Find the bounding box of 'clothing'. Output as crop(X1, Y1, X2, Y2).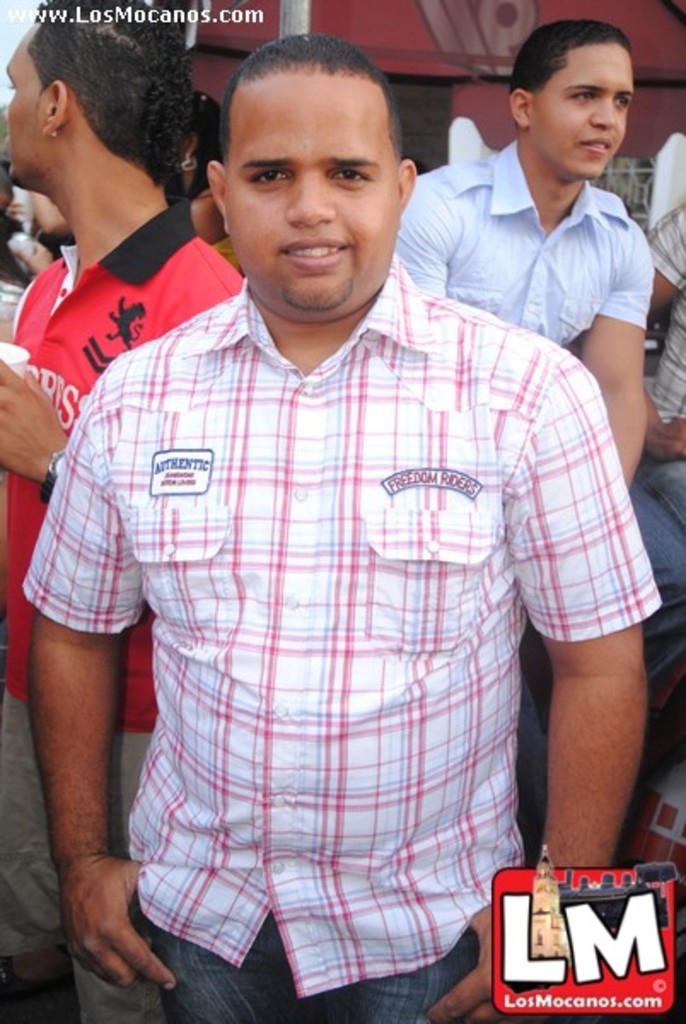
crop(0, 191, 239, 732).
